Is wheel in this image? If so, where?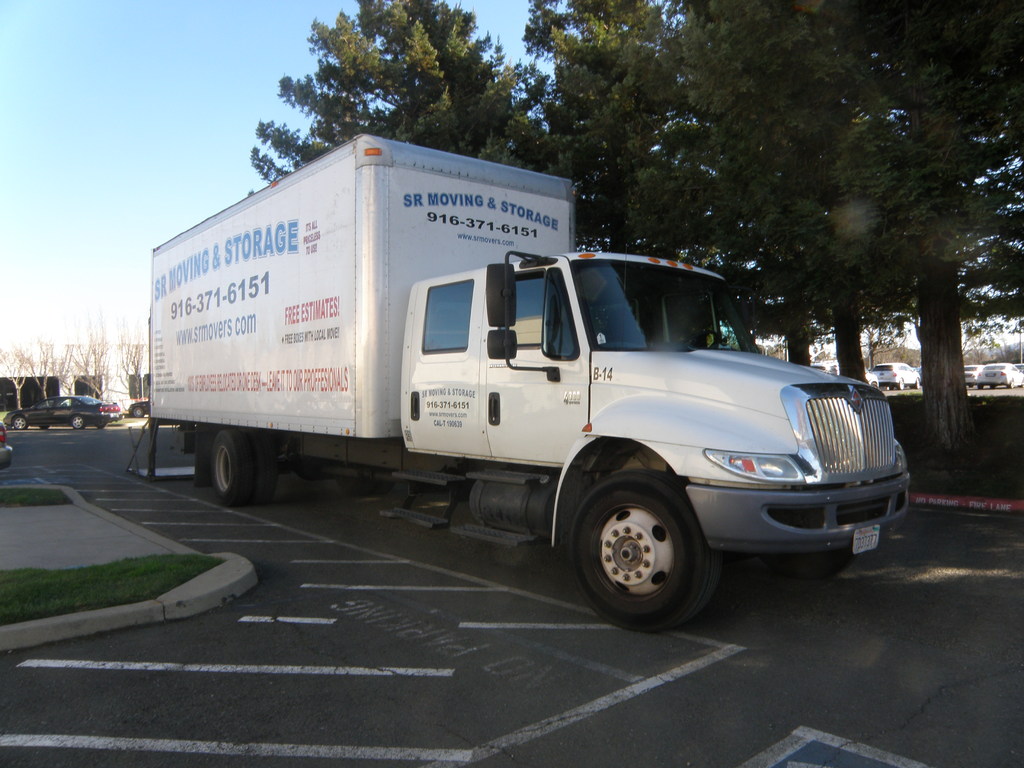
Yes, at select_region(134, 408, 144, 418).
